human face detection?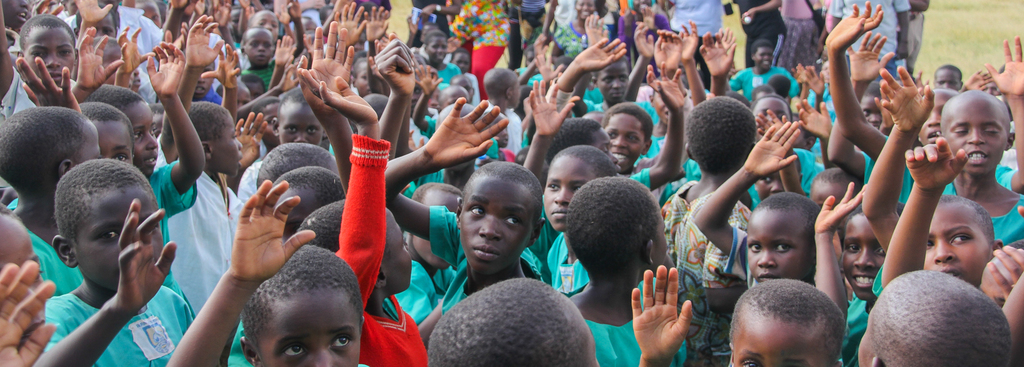
<box>0,224,47,320</box>
